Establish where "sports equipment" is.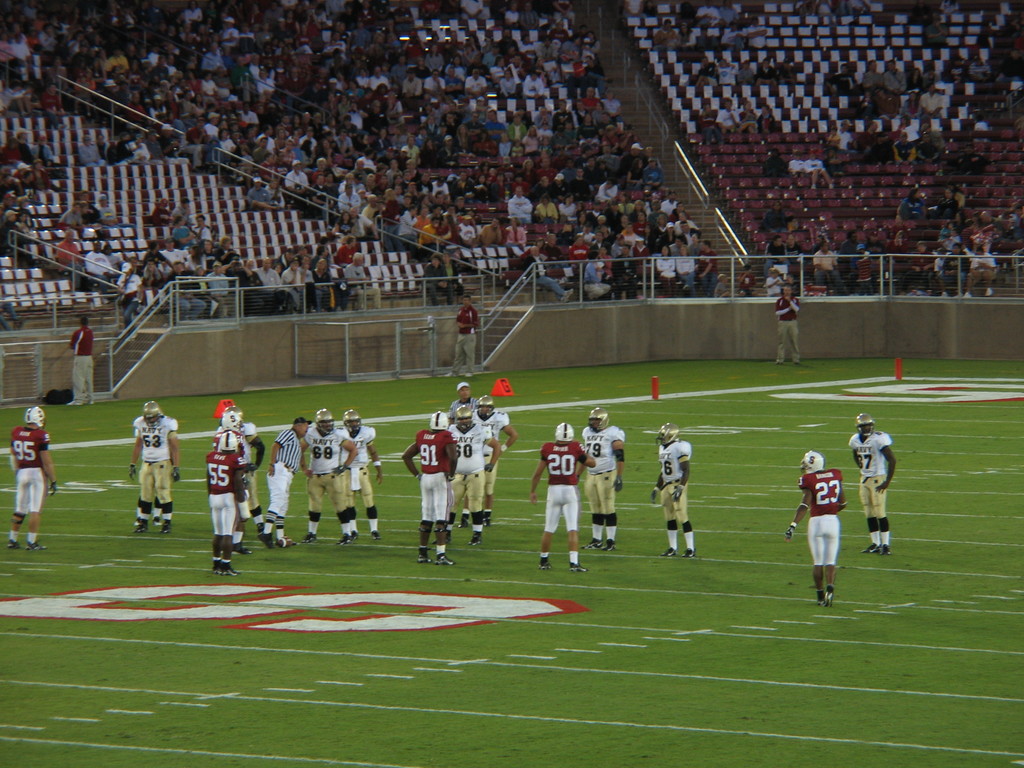
Established at select_region(483, 460, 499, 476).
